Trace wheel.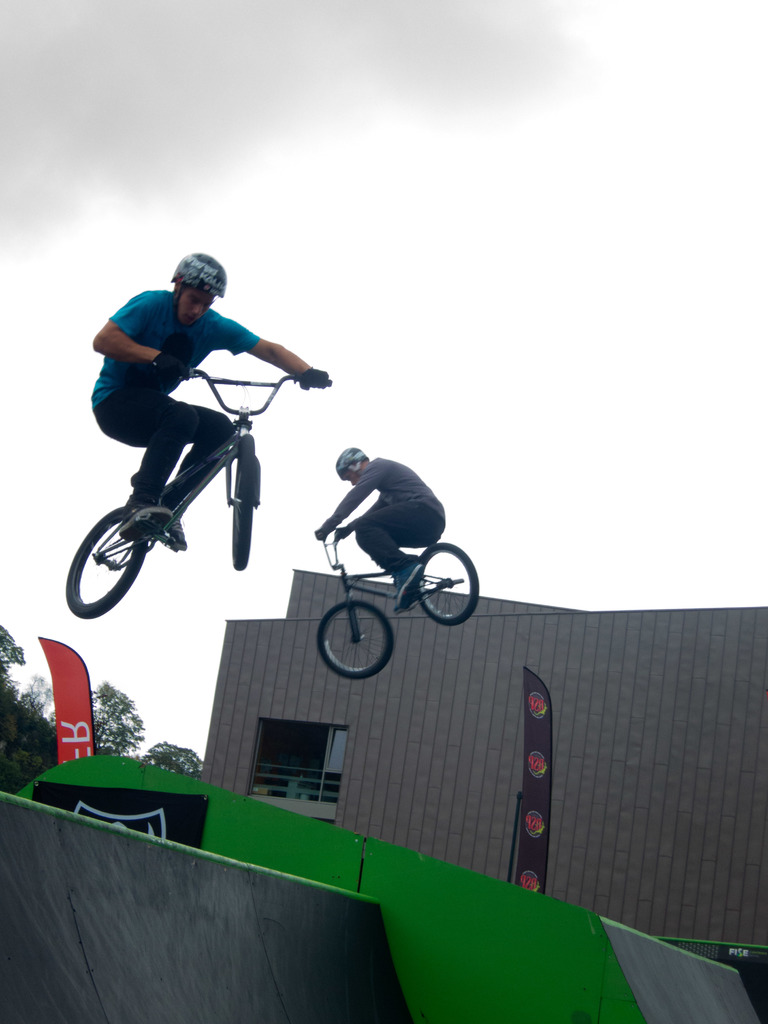
Traced to detection(60, 507, 147, 622).
